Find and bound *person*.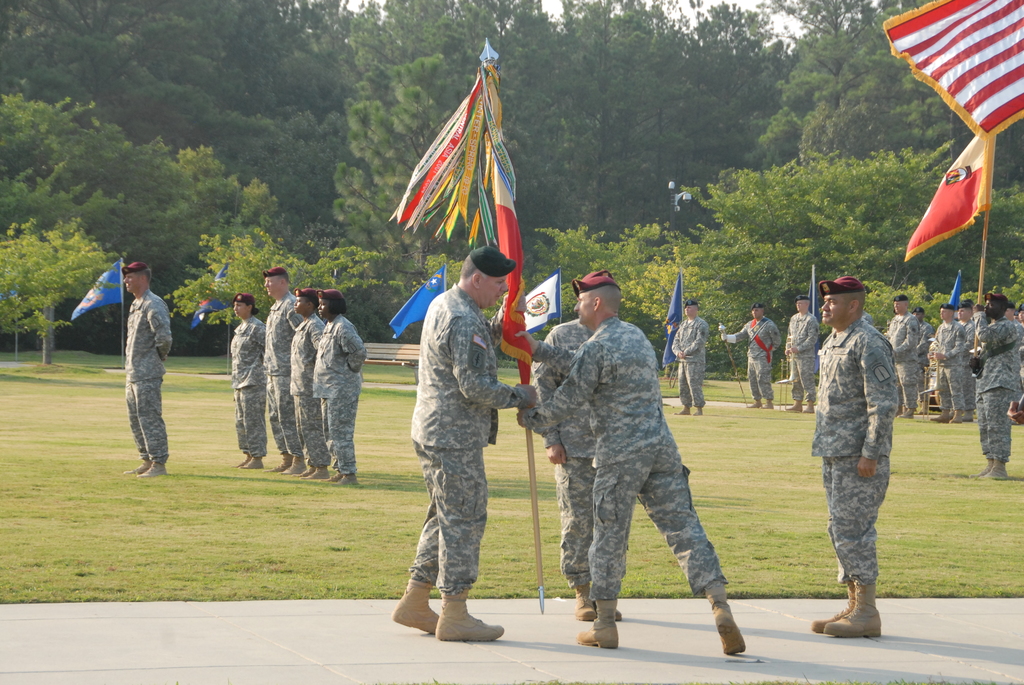
Bound: <region>518, 266, 748, 649</region>.
